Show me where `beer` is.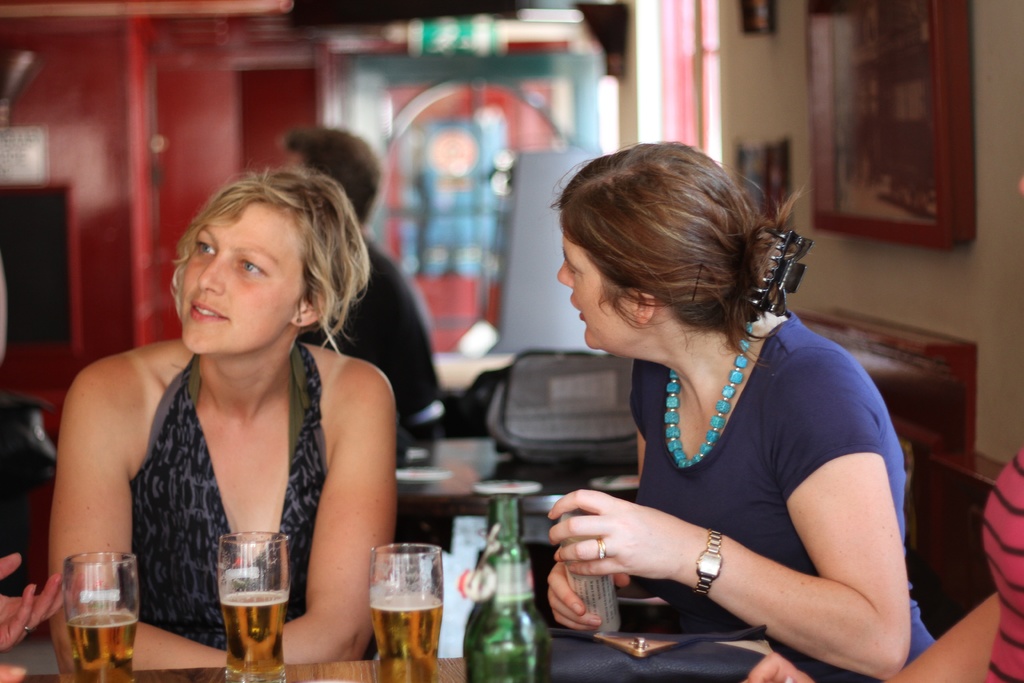
`beer` is at pyautogui.locateOnScreen(371, 586, 443, 682).
